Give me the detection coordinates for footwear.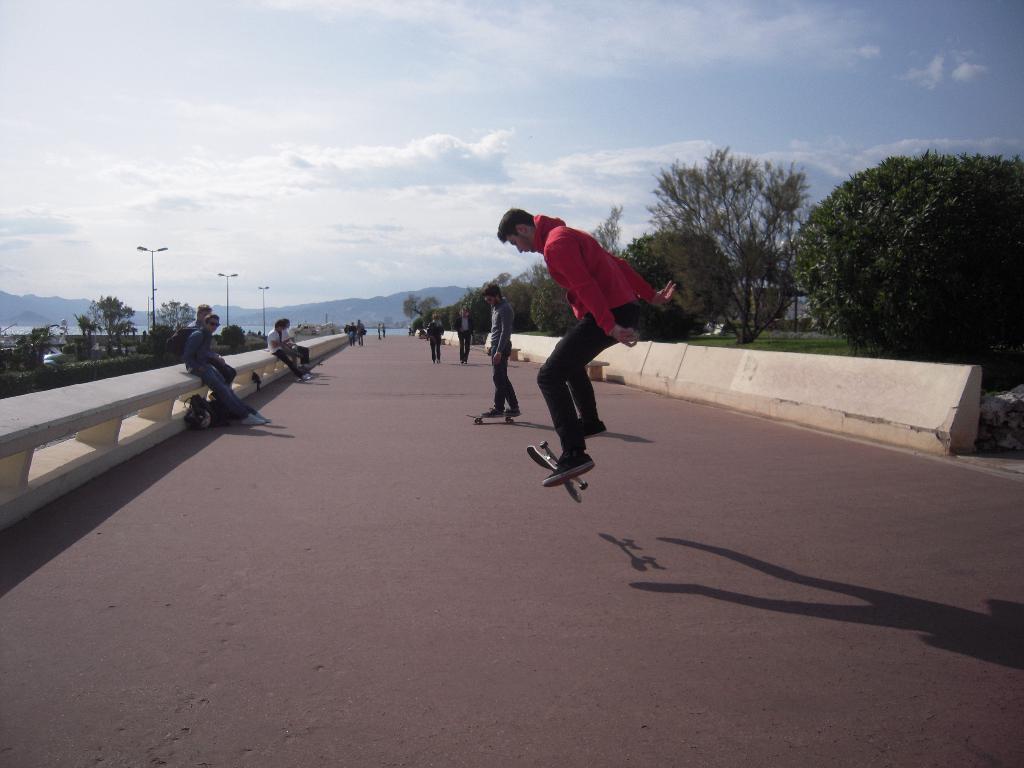
rect(481, 404, 498, 415).
